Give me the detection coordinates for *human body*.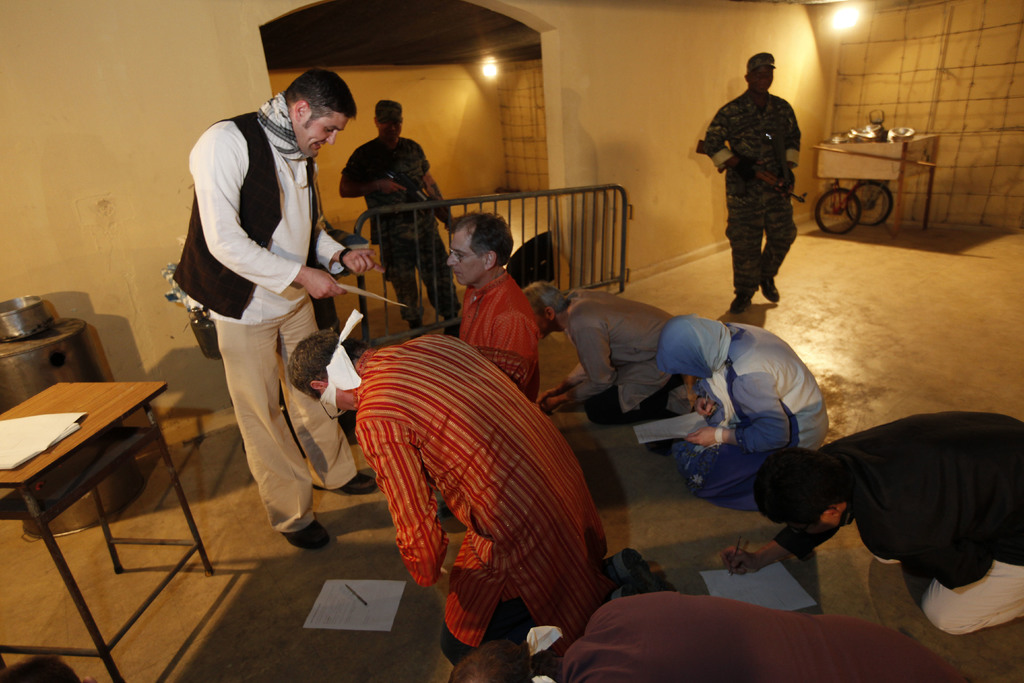
532/290/673/427.
